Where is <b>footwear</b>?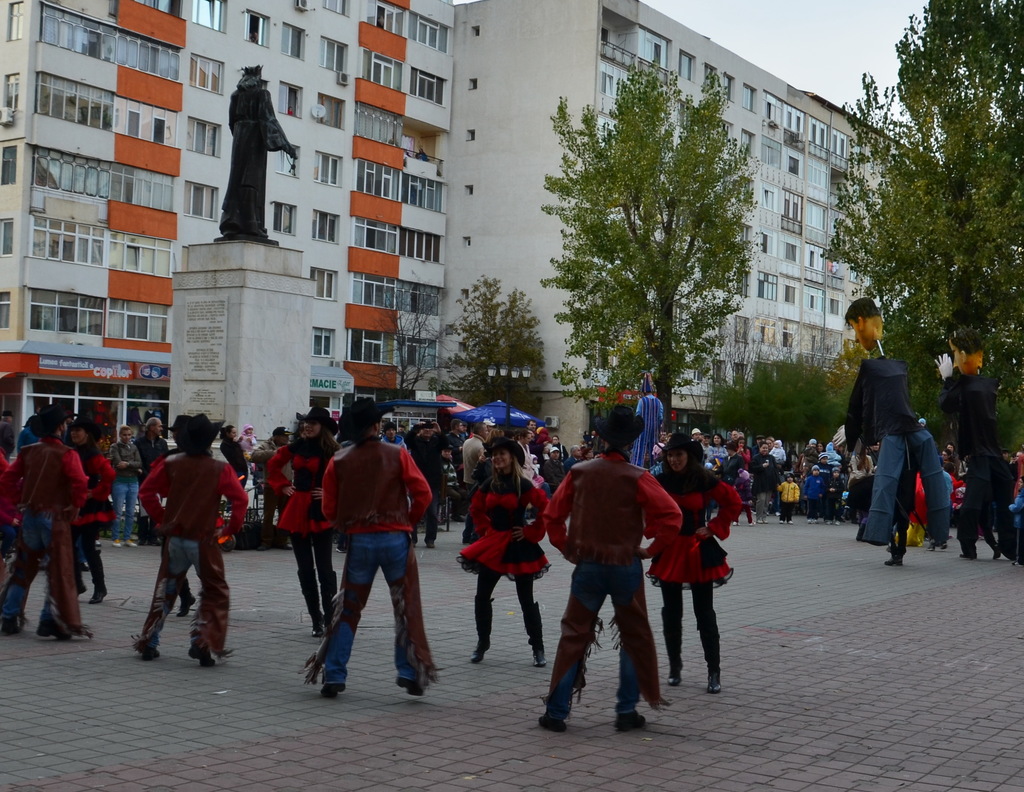
left=471, top=598, right=495, bottom=663.
